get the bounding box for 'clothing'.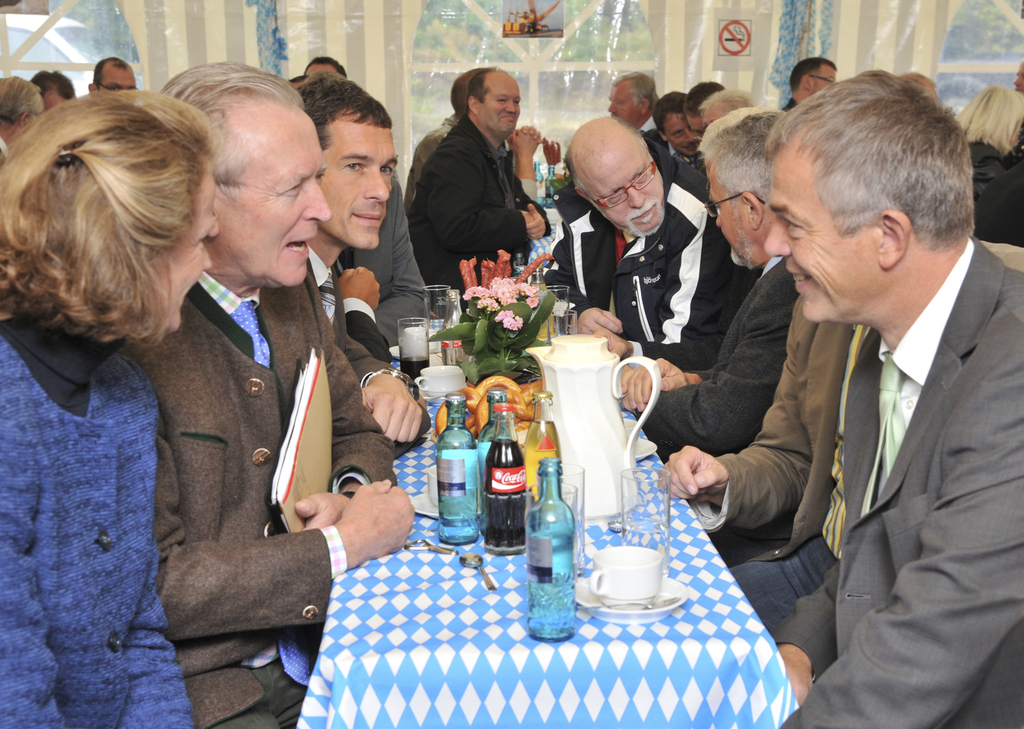
bbox=(975, 160, 1023, 250).
